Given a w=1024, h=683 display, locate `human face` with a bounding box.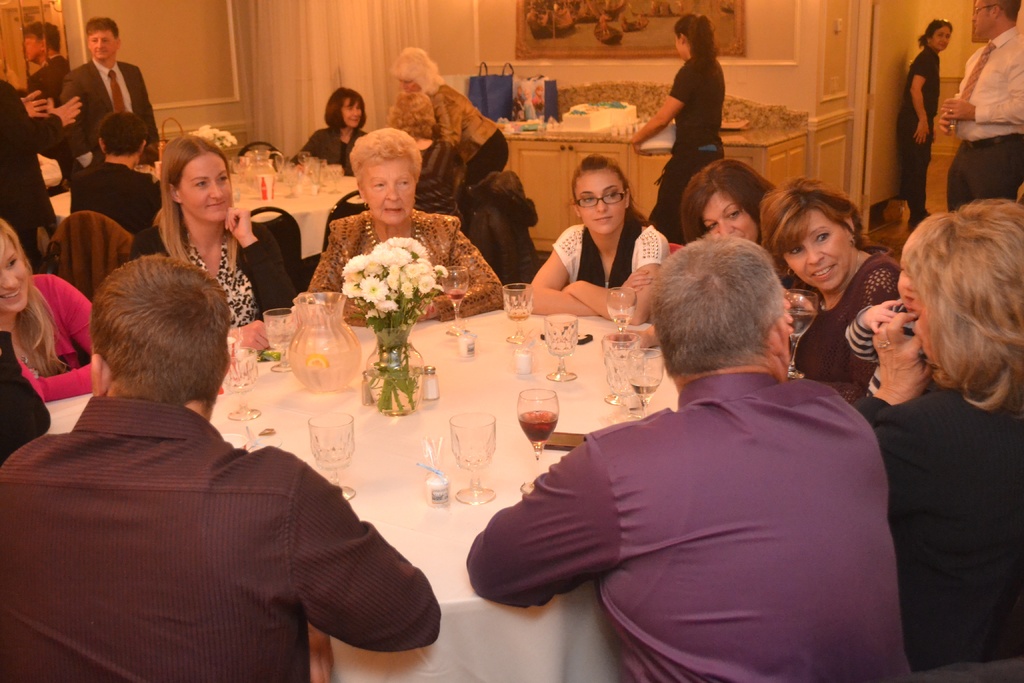
Located: {"left": 899, "top": 248, "right": 919, "bottom": 300}.
